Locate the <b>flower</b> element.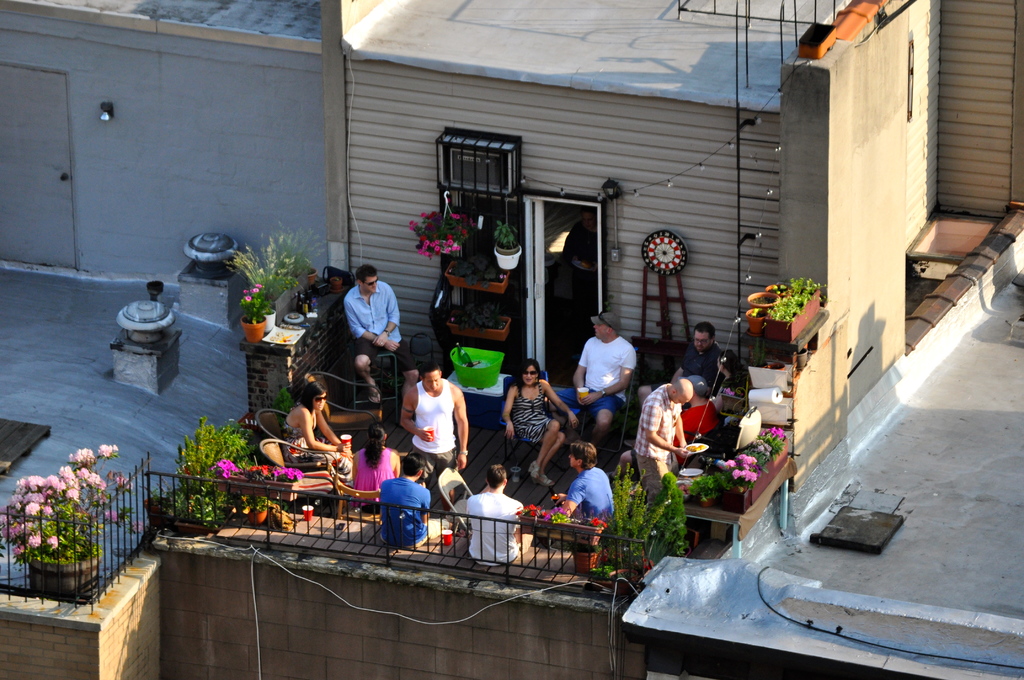
Element bbox: BBox(122, 477, 134, 496).
